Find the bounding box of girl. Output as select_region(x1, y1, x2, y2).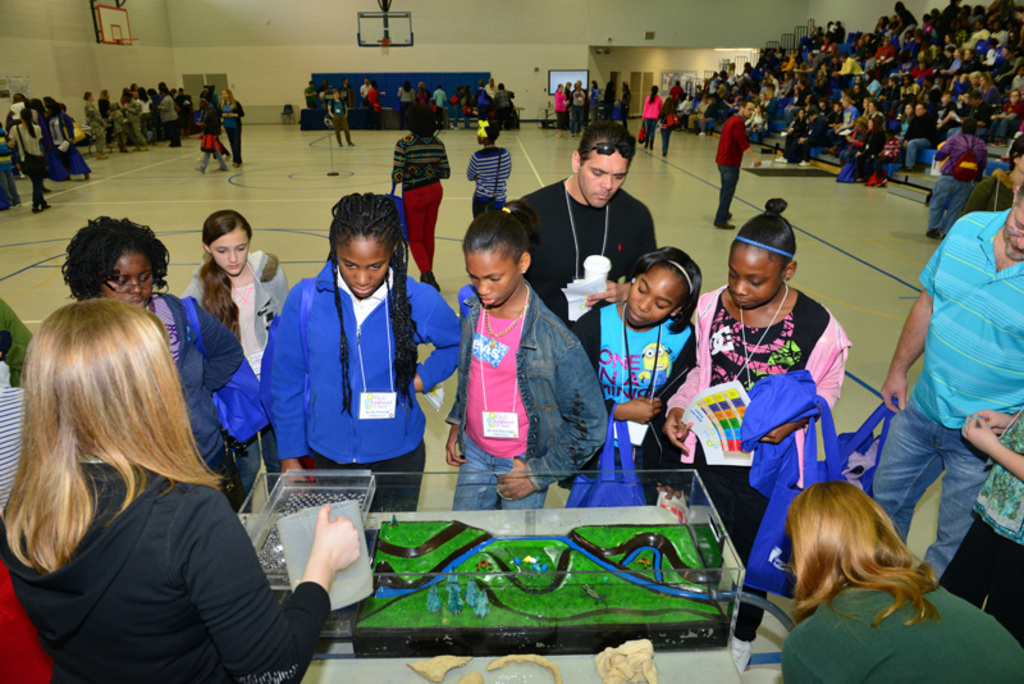
select_region(265, 195, 463, 515).
